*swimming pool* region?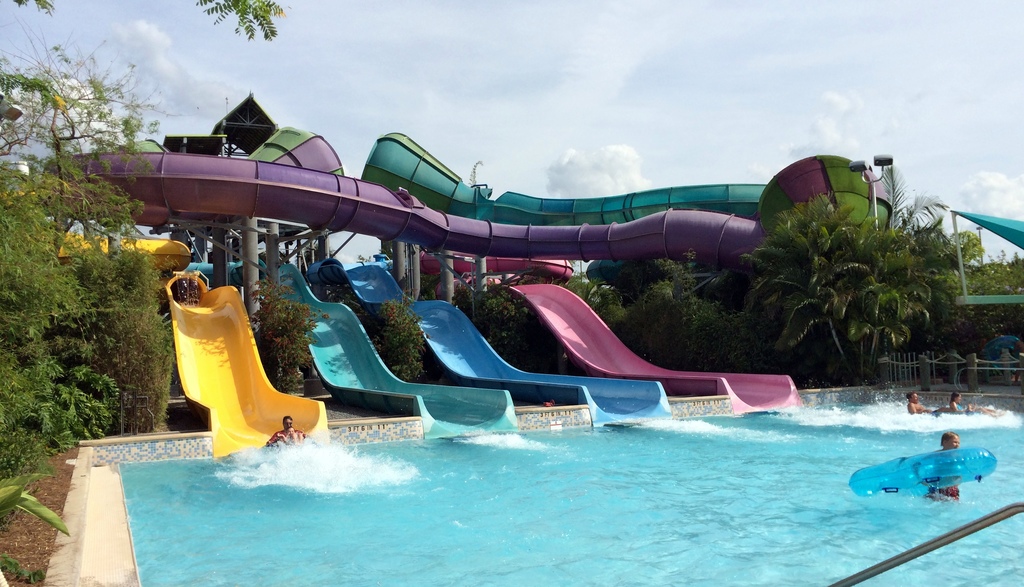
detection(103, 376, 994, 566)
